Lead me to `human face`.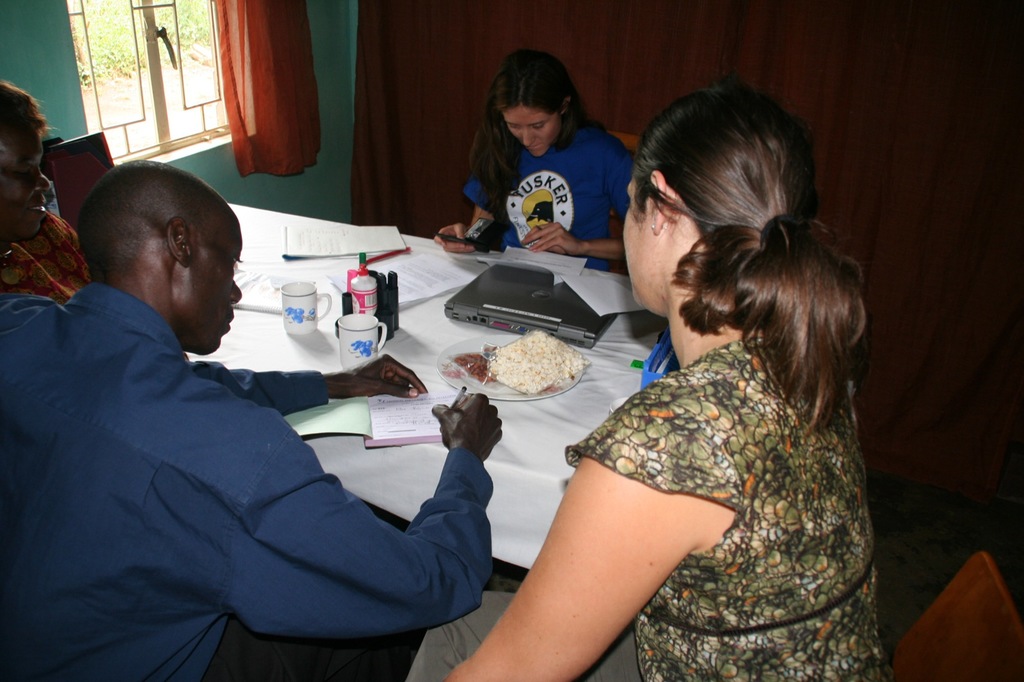
Lead to (x1=623, y1=180, x2=671, y2=313).
